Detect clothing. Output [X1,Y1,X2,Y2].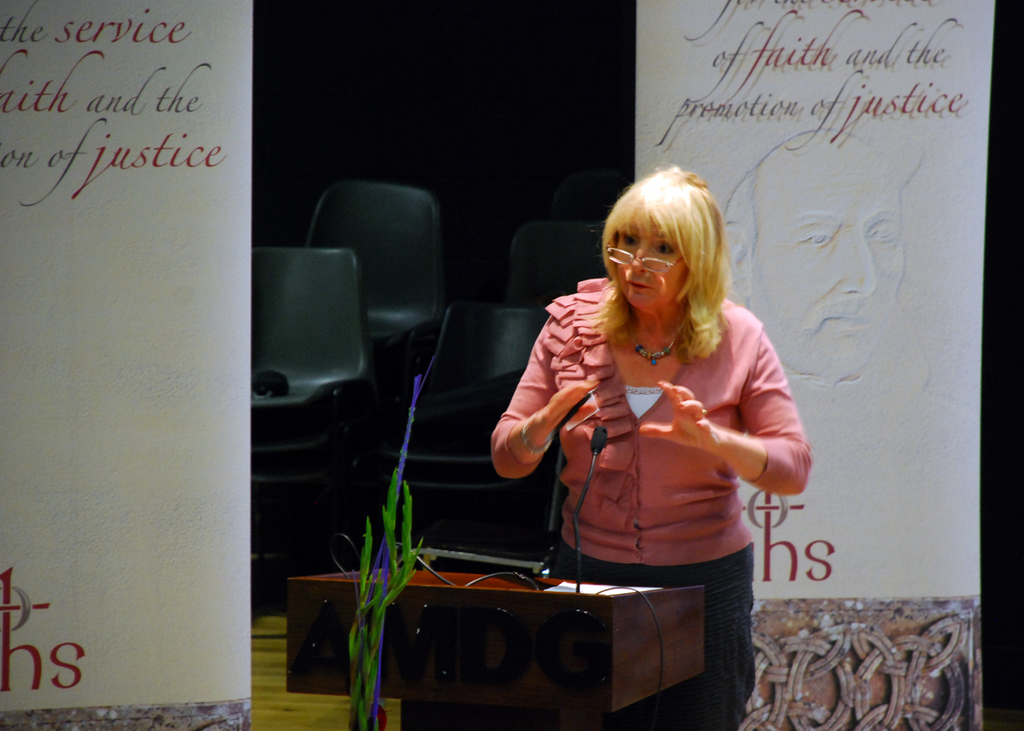
[488,280,809,722].
